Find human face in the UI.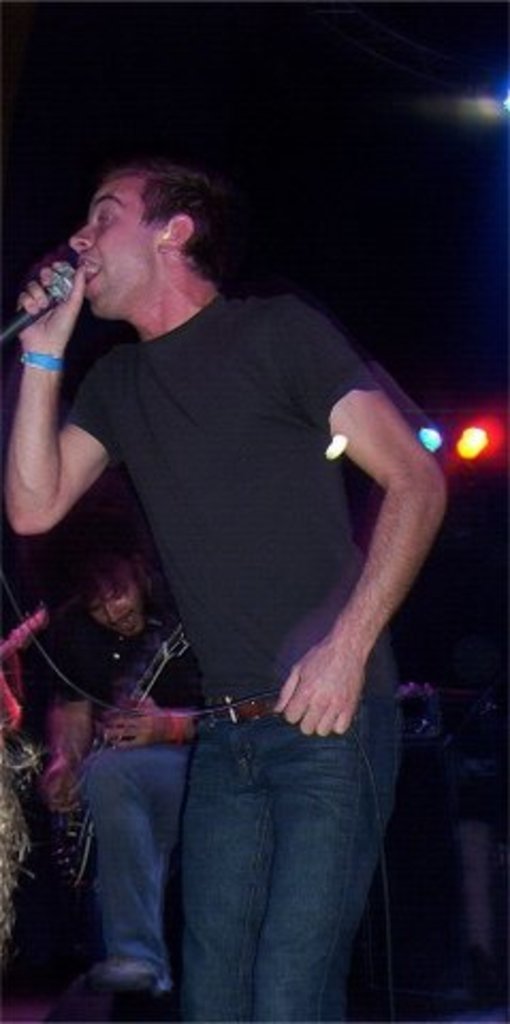
UI element at crop(68, 171, 164, 309).
